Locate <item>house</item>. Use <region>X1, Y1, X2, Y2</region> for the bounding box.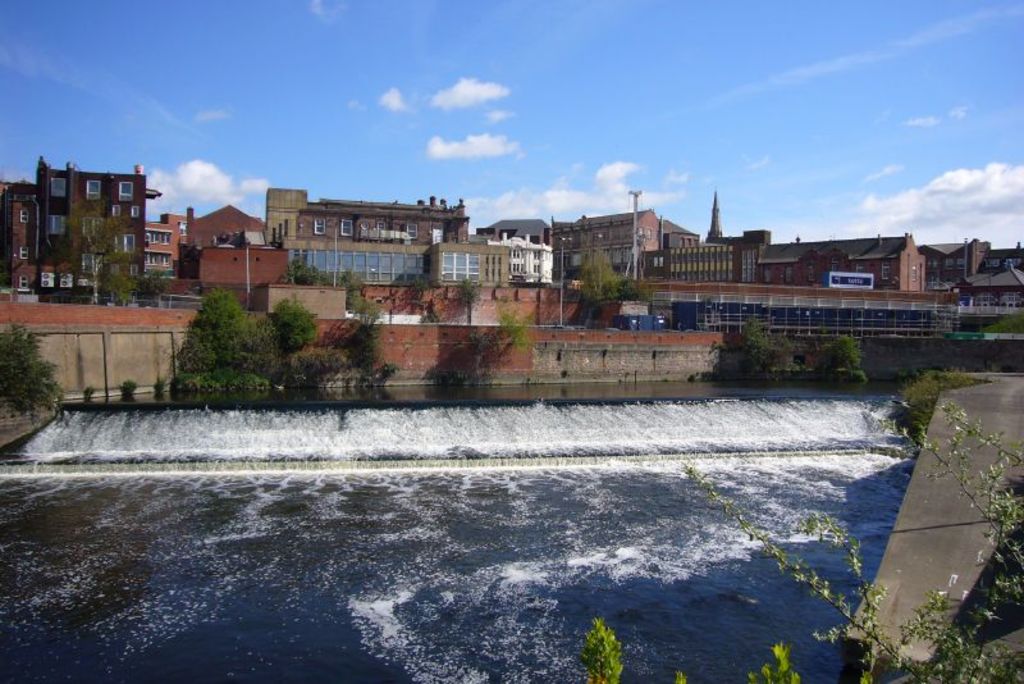
<region>563, 205, 660, 270</region>.
